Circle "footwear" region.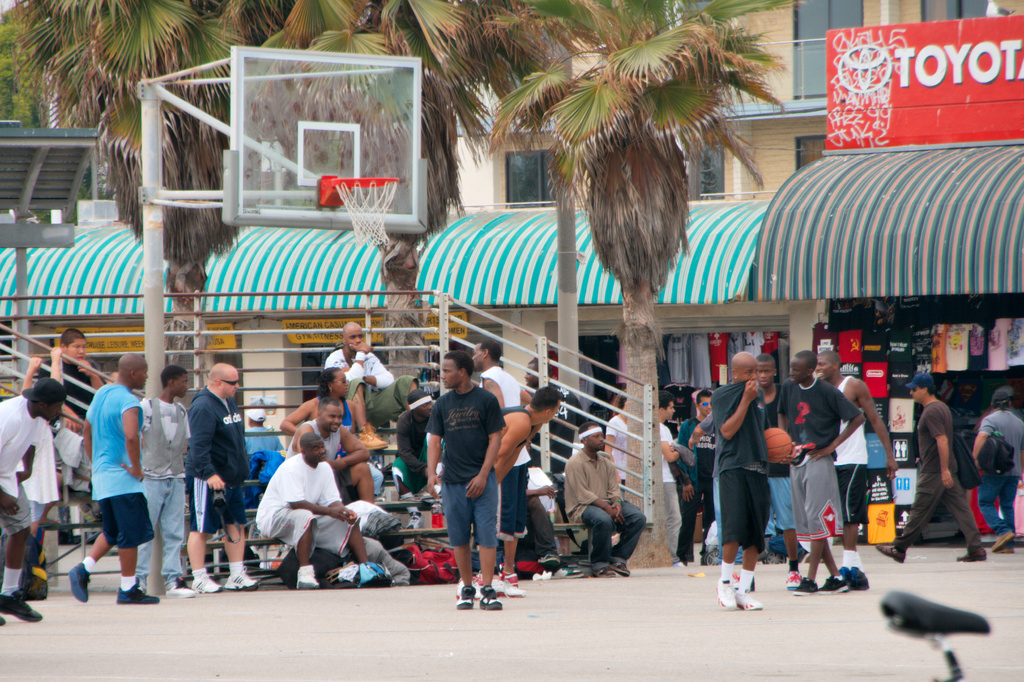
Region: 194 567 223 594.
